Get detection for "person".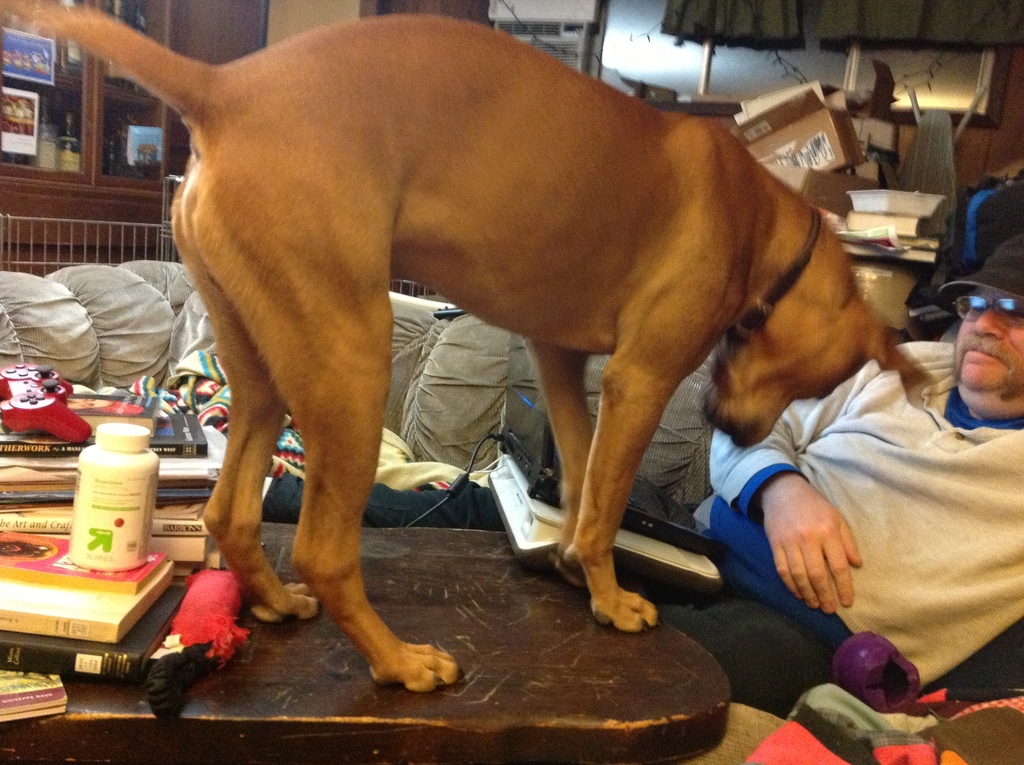
Detection: detection(203, 229, 1023, 708).
